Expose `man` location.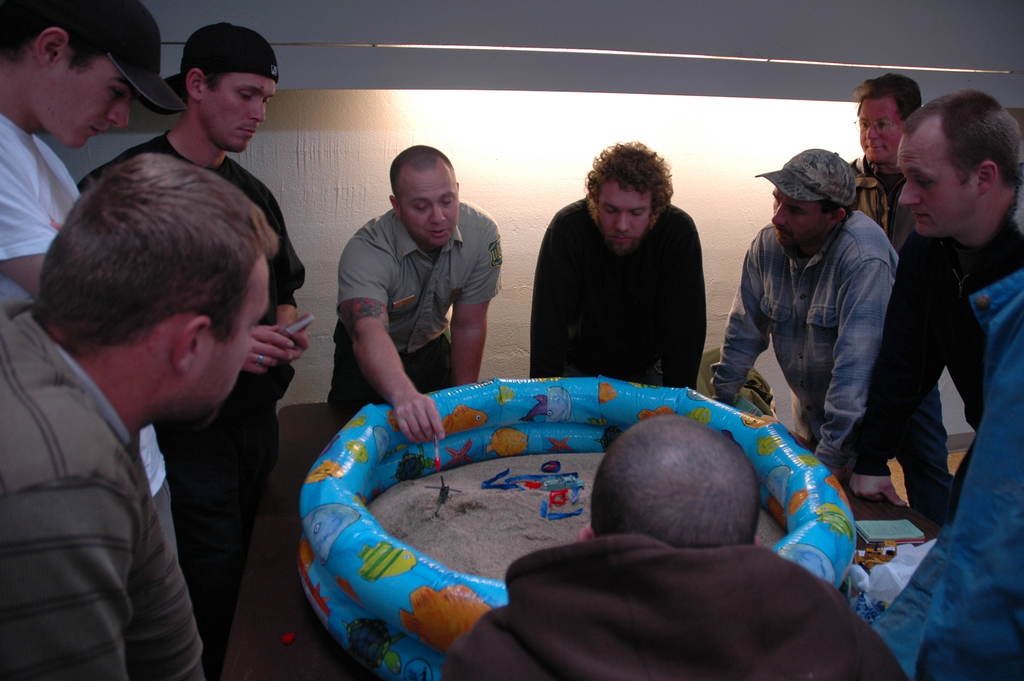
Exposed at 445 402 905 680.
